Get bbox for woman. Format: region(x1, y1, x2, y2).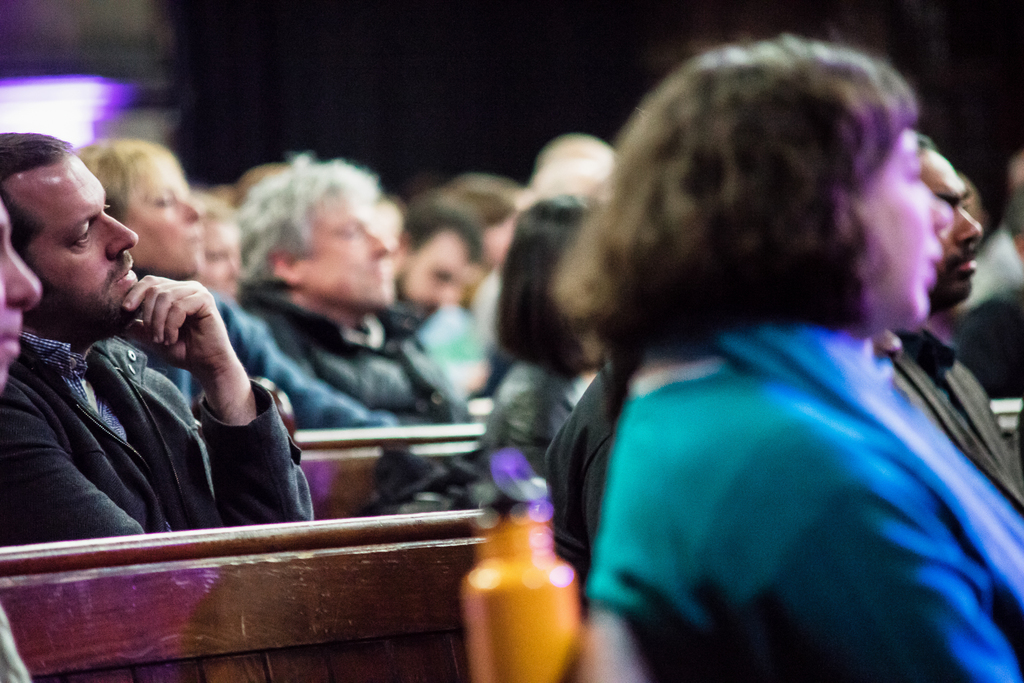
region(481, 195, 604, 477).
